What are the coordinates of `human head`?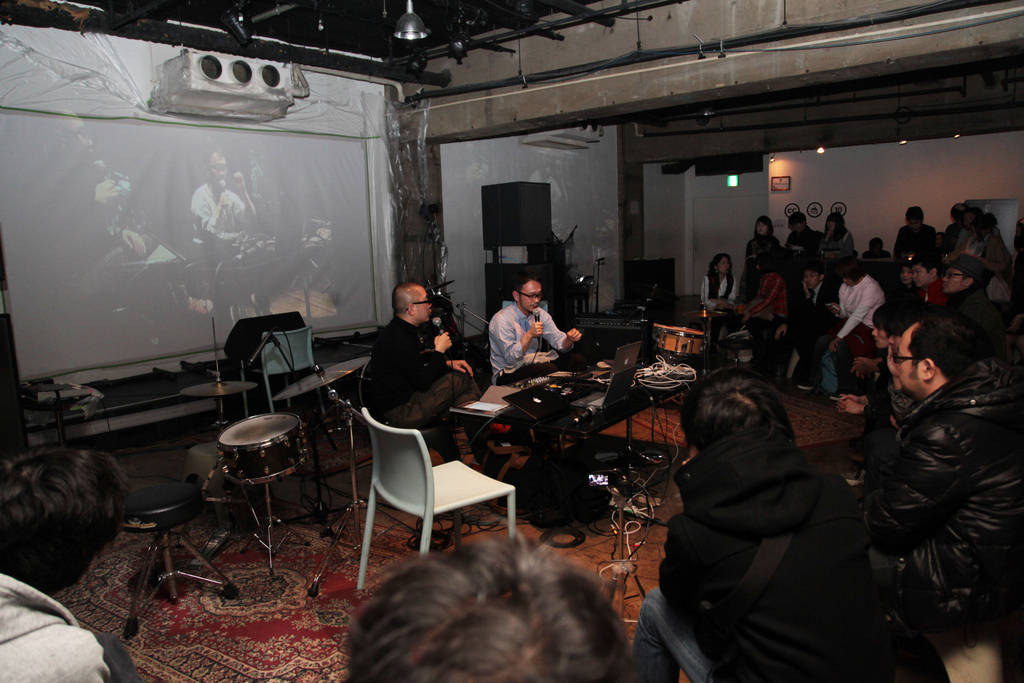
[left=830, top=255, right=867, bottom=290].
